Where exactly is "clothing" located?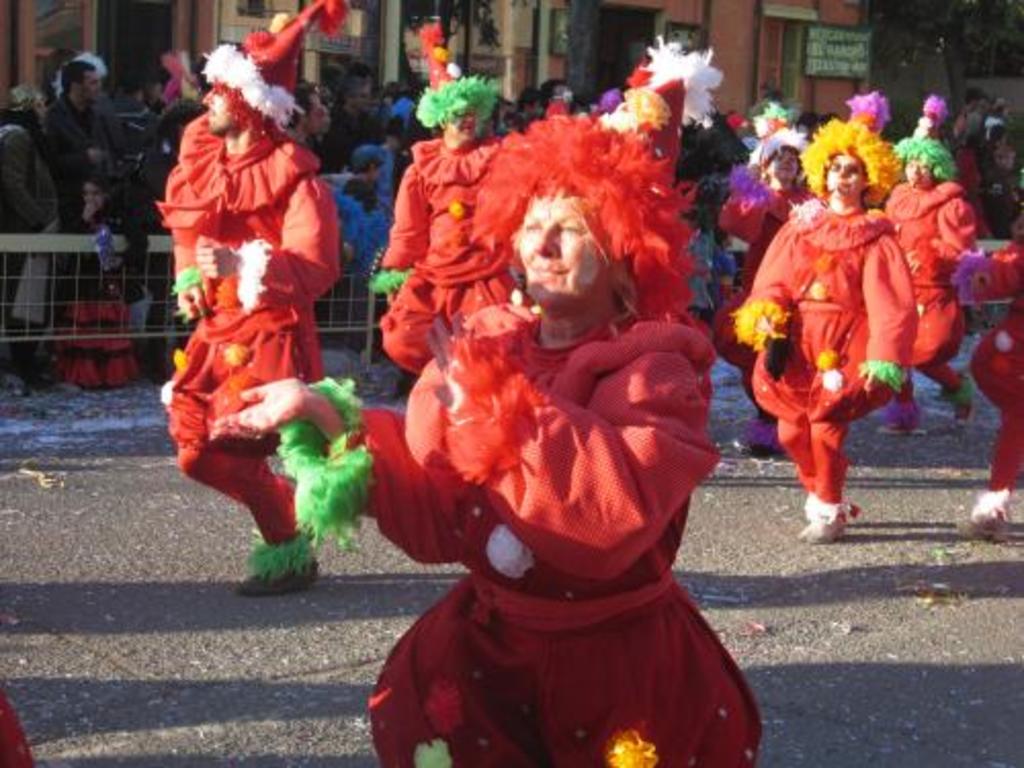
Its bounding box is bbox=[946, 197, 1022, 492].
